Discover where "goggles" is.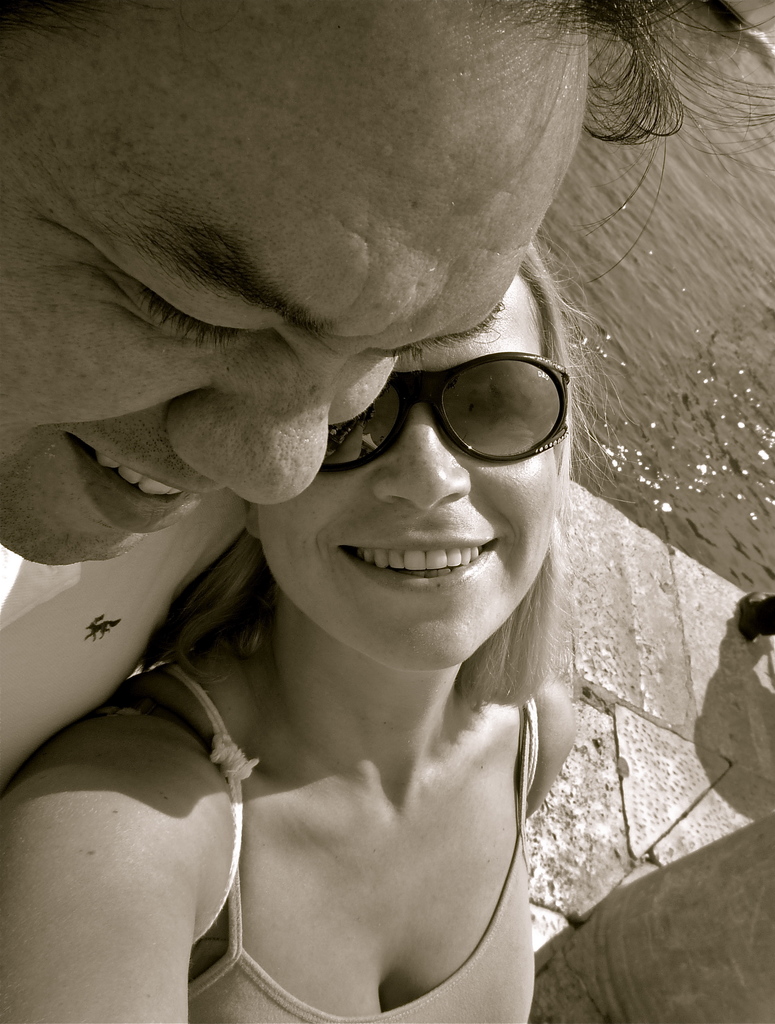
Discovered at <region>280, 335, 568, 493</region>.
